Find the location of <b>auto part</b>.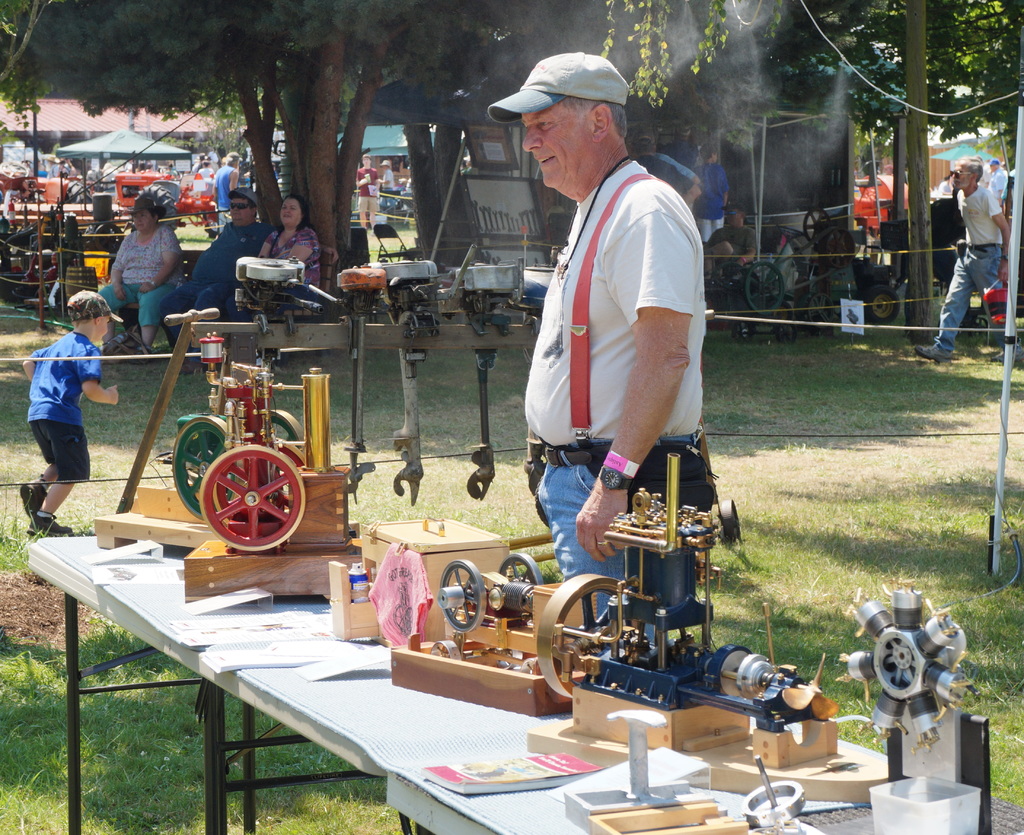
Location: (444, 261, 525, 499).
